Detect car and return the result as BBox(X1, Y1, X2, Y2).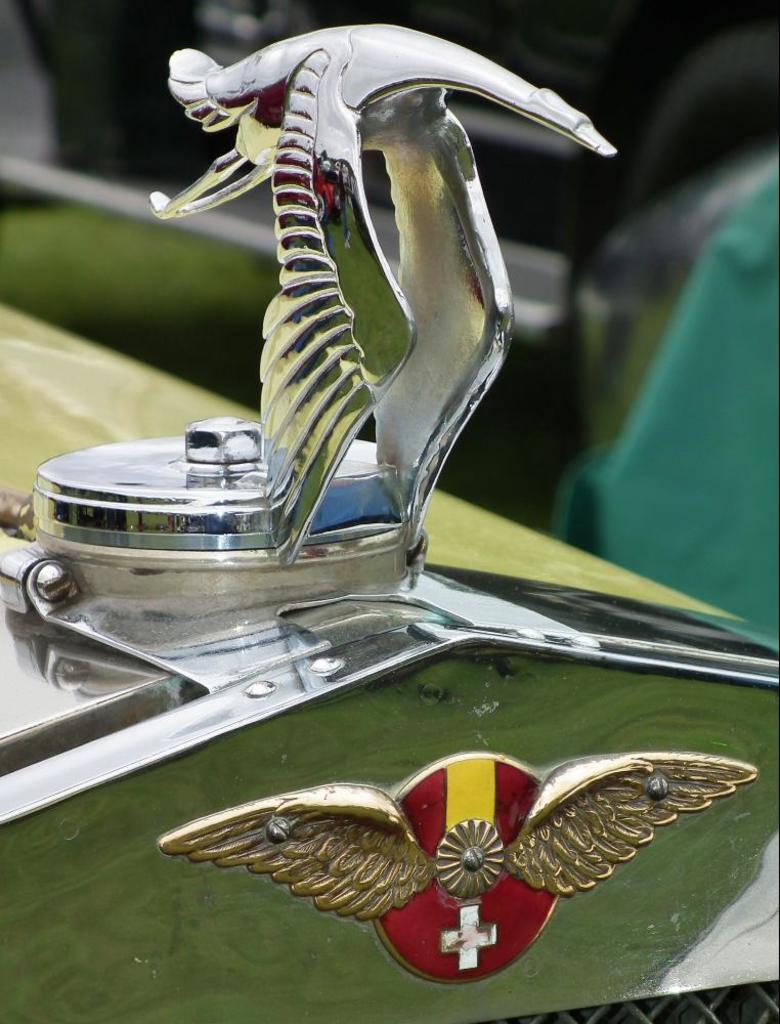
BBox(0, 23, 779, 1023).
